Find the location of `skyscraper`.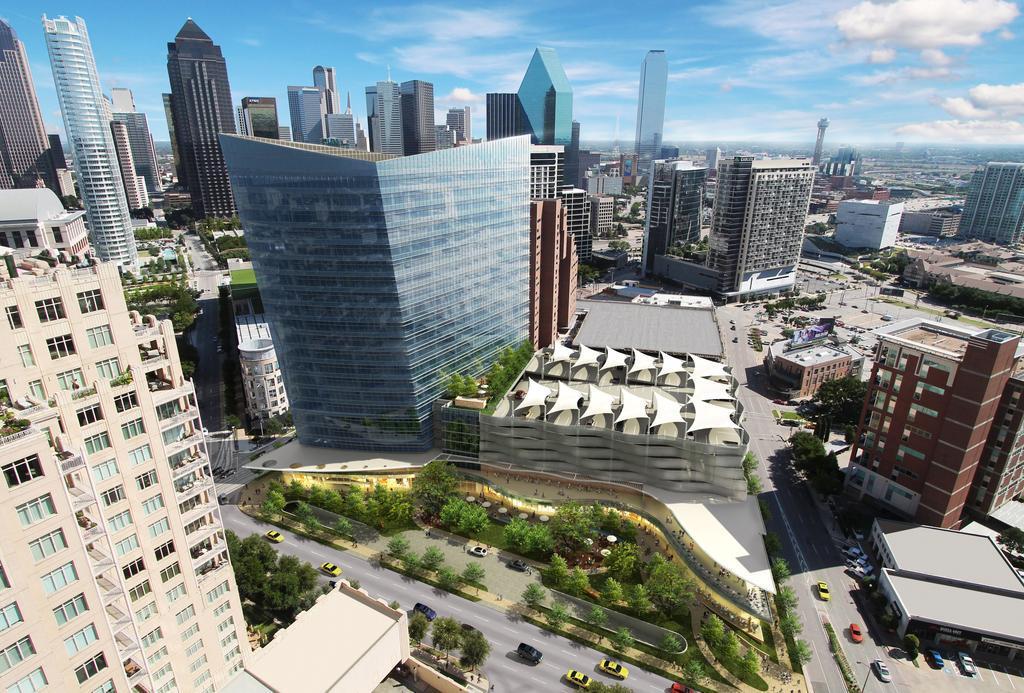
Location: 43:7:145:287.
